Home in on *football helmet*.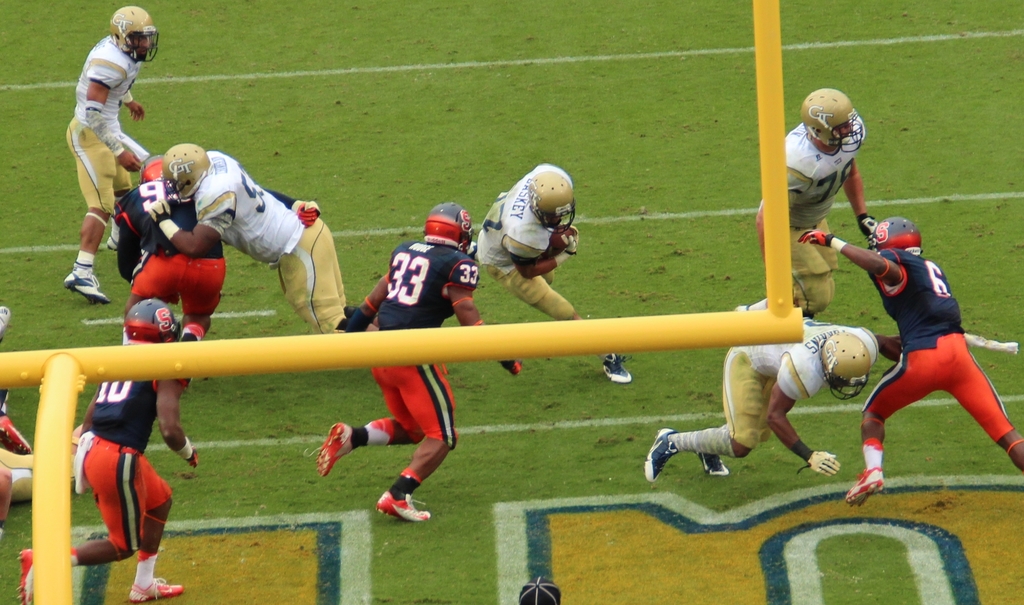
Homed in at bbox(124, 292, 176, 344).
